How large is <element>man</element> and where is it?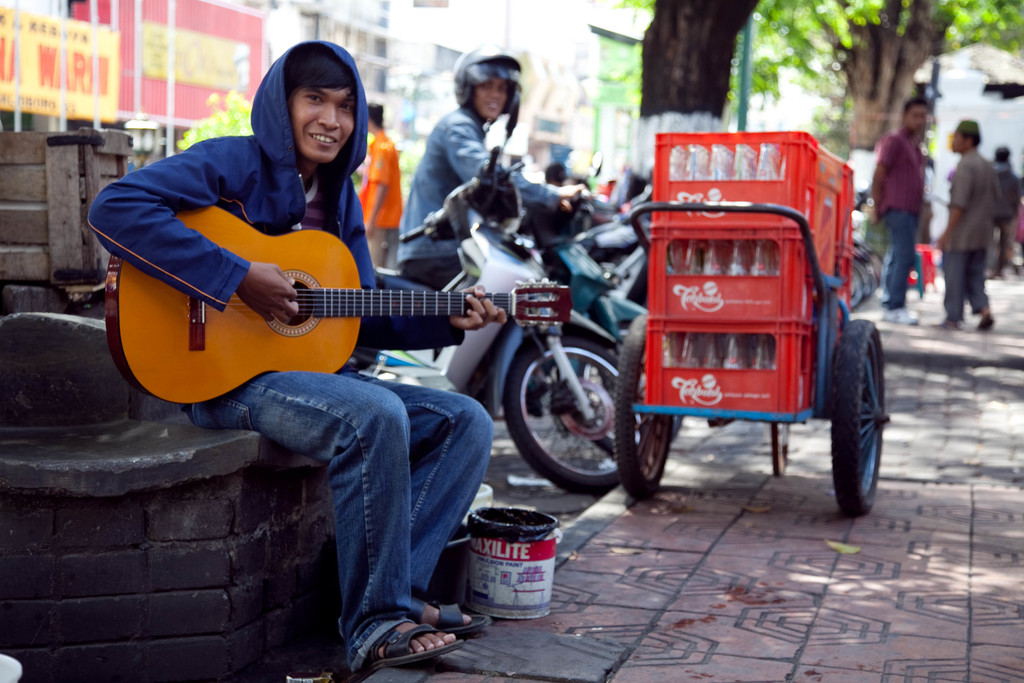
Bounding box: (left=872, top=97, right=930, bottom=325).
